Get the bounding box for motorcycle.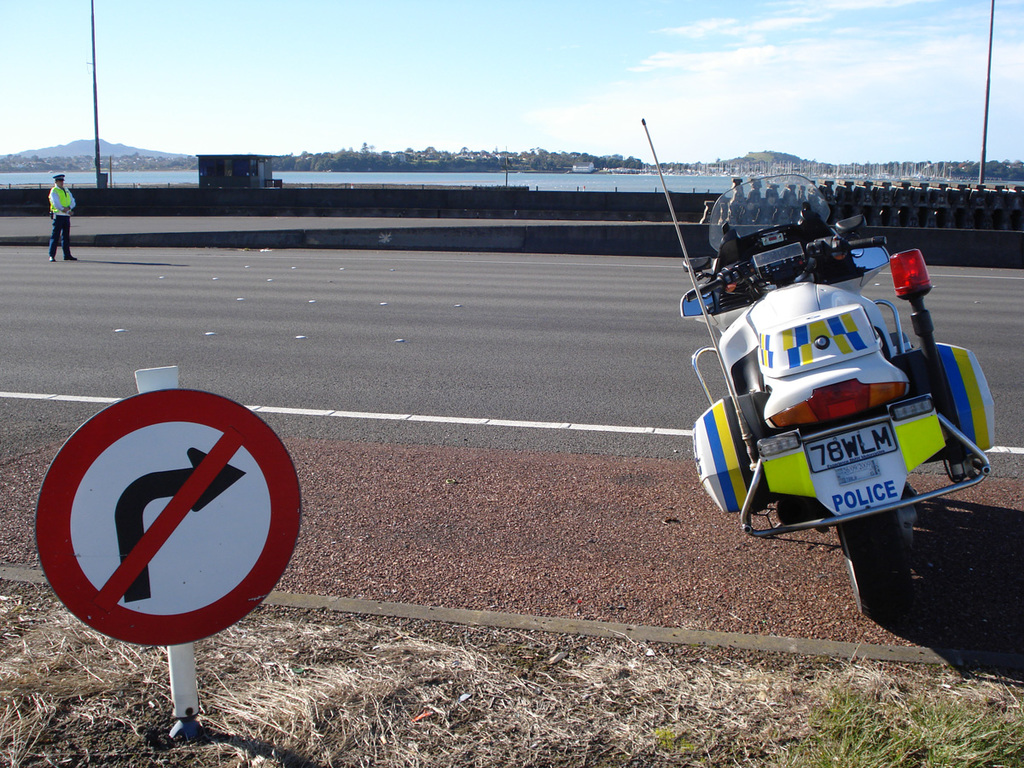
detection(633, 112, 999, 620).
